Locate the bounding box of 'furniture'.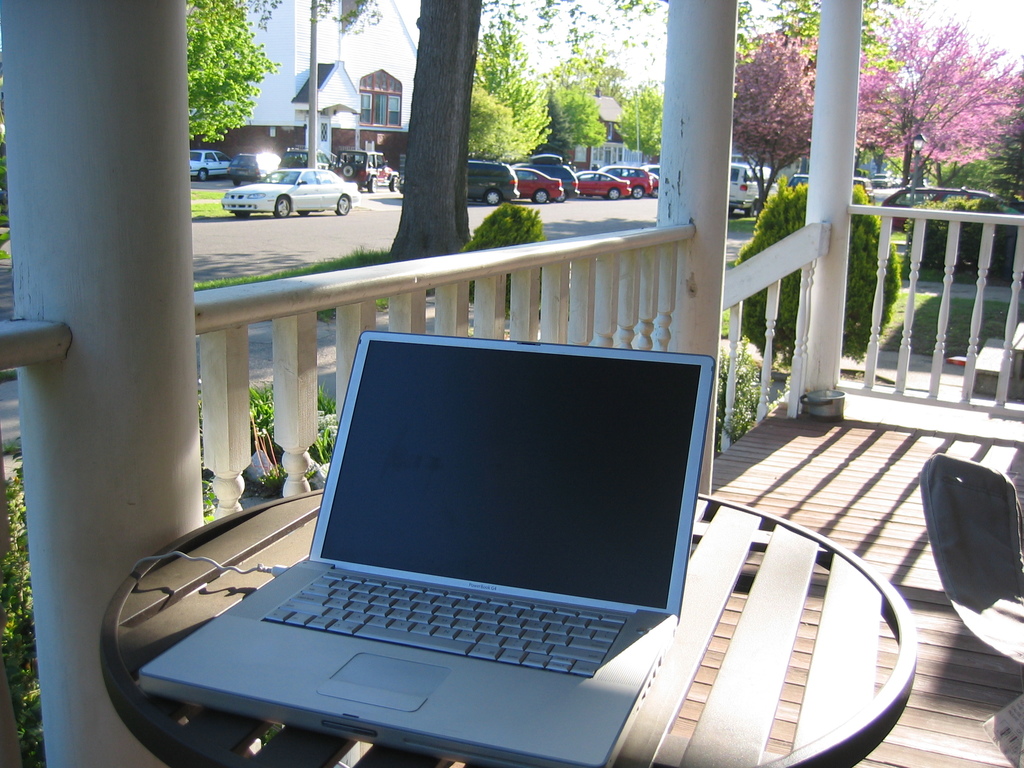
Bounding box: (99, 490, 921, 767).
